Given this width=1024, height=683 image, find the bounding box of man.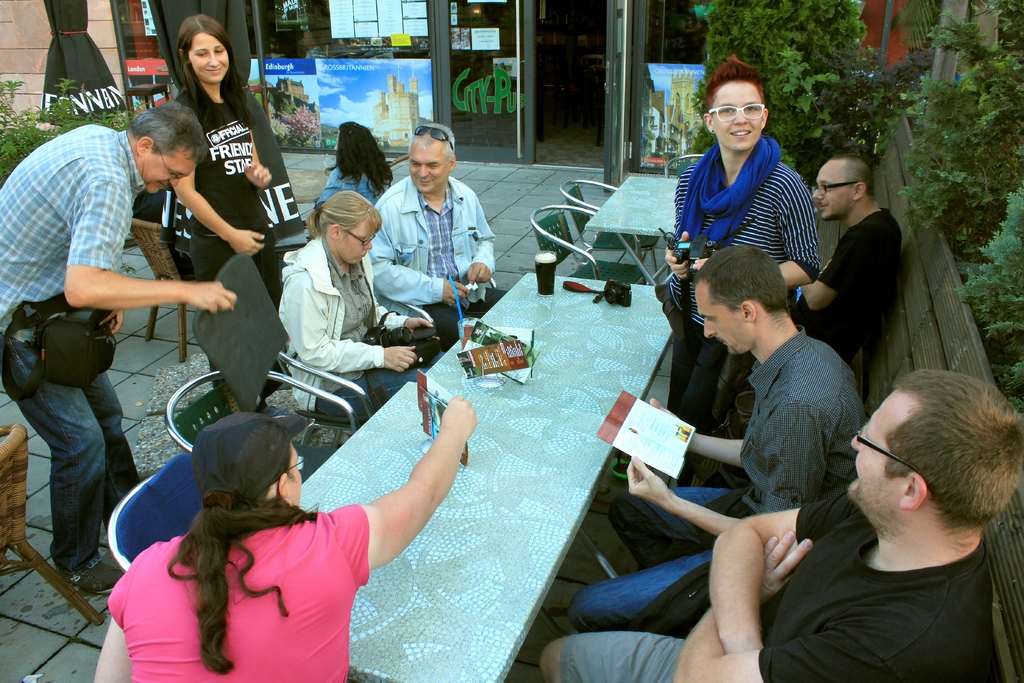
{"x1": 788, "y1": 153, "x2": 900, "y2": 363}.
